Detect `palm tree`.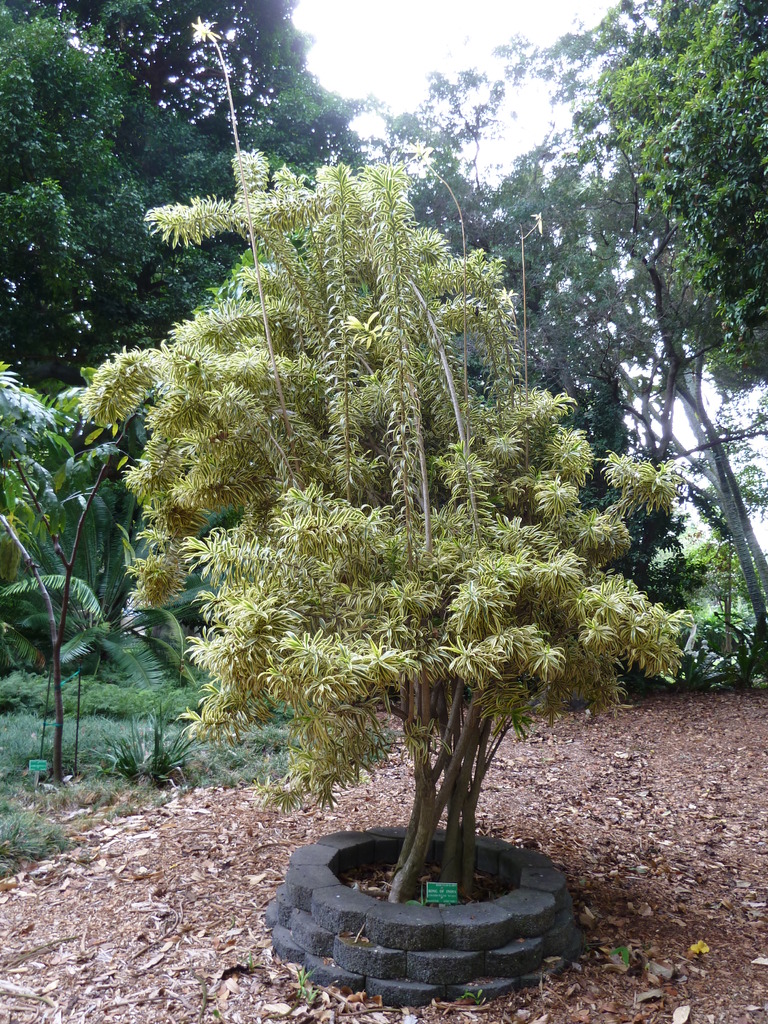
Detected at x1=0, y1=349, x2=252, y2=720.
